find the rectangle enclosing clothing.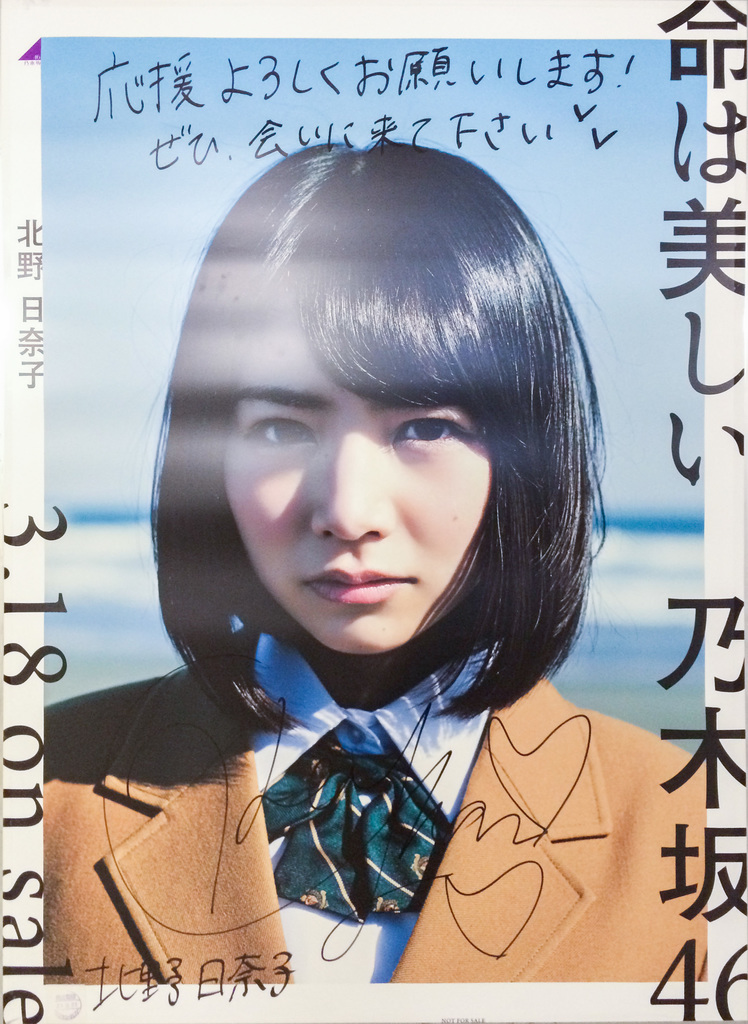
bbox=(127, 617, 655, 979).
